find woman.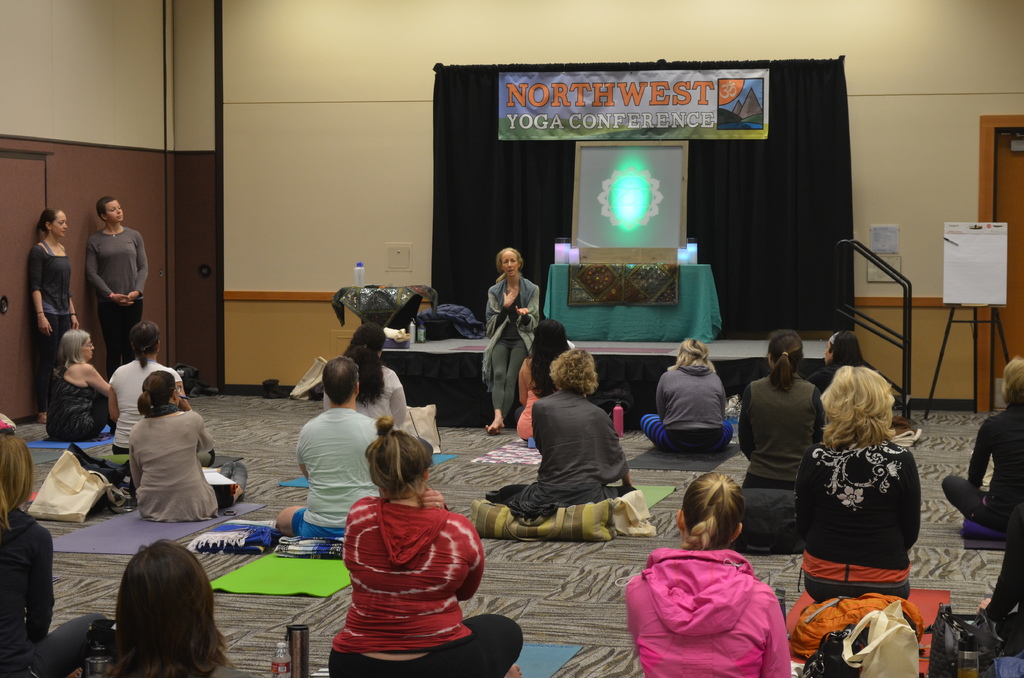
<box>44,328,120,441</box>.
